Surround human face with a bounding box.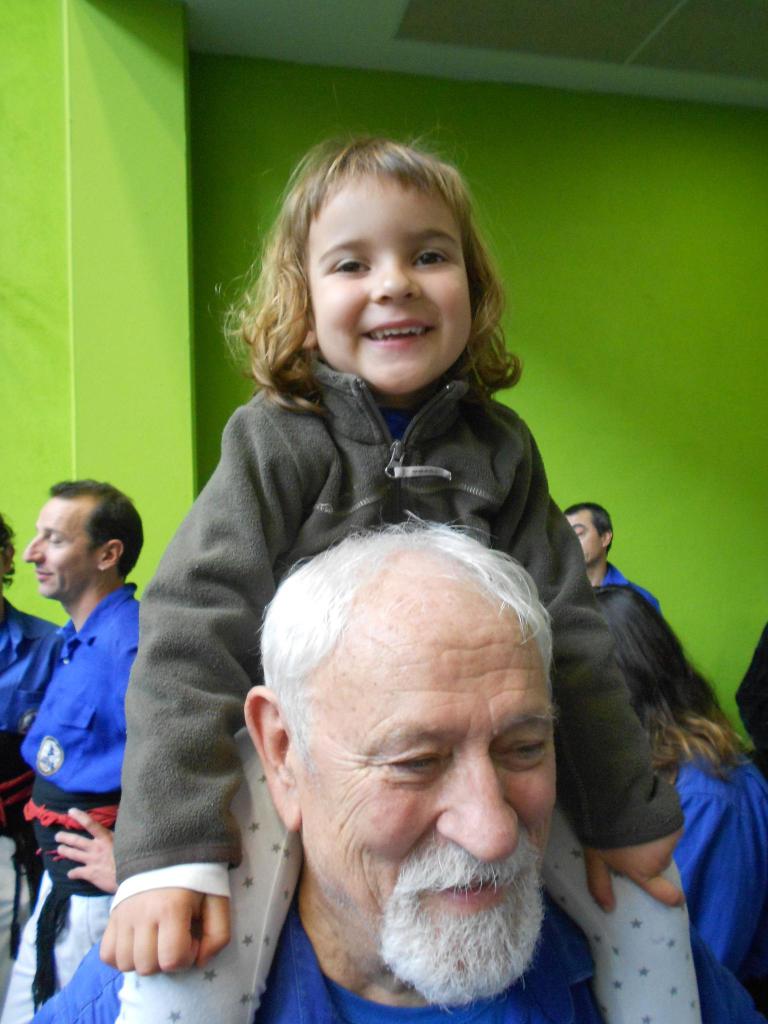
(x1=296, y1=580, x2=556, y2=974).
